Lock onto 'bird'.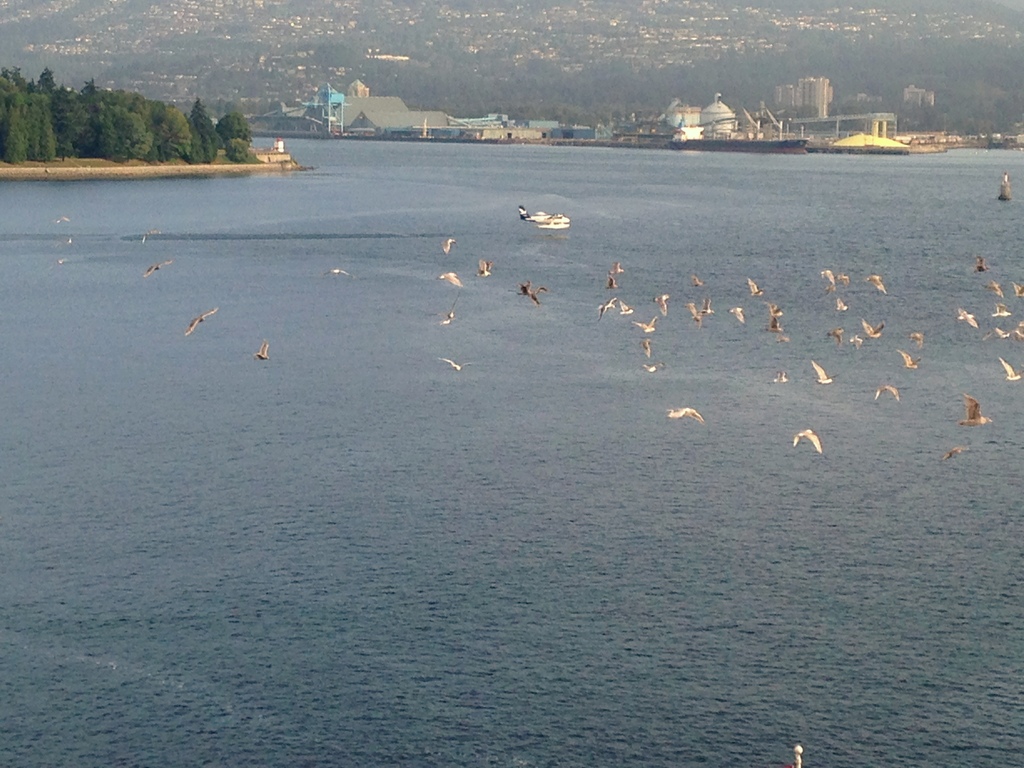
Locked: x1=429 y1=311 x2=458 y2=326.
